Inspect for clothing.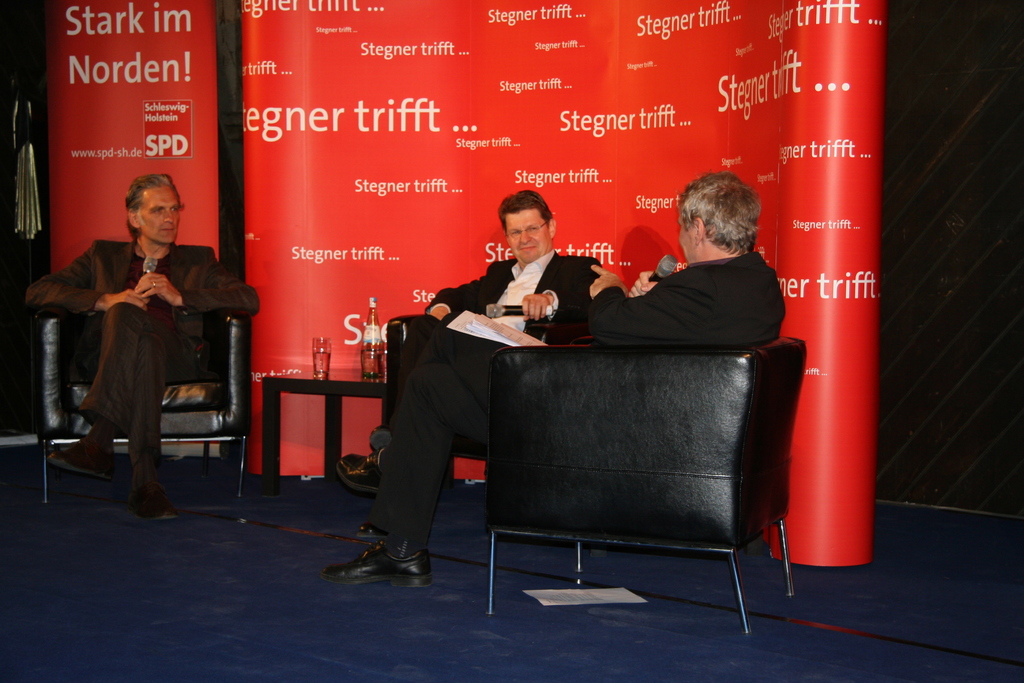
Inspection: x1=388, y1=244, x2=605, y2=432.
